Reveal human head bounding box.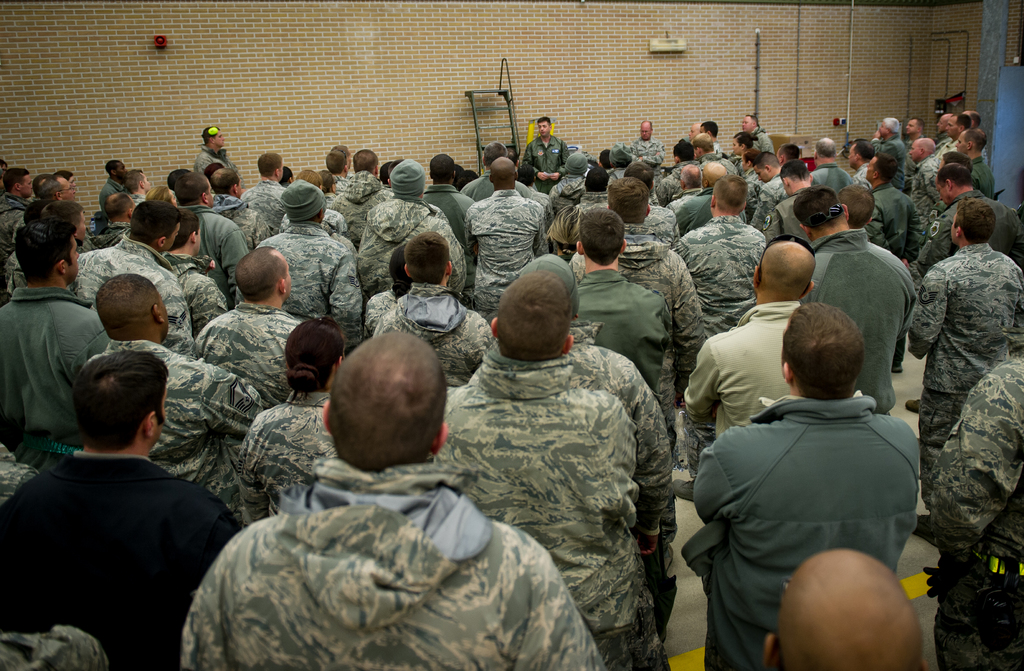
Revealed: (x1=281, y1=181, x2=328, y2=230).
